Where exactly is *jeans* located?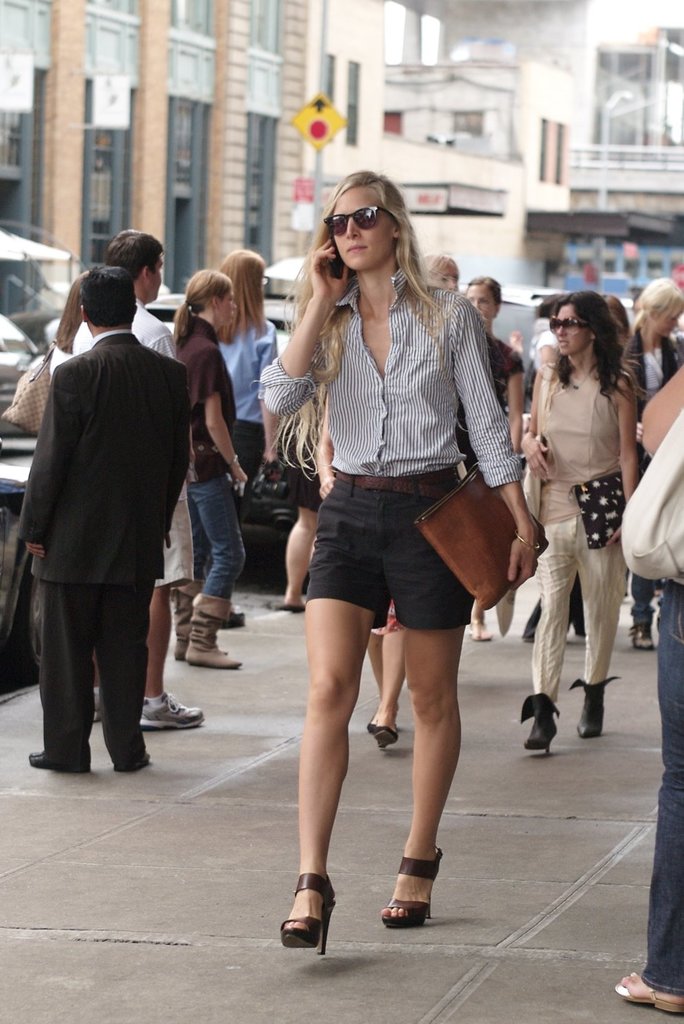
Its bounding box is pyautogui.locateOnScreen(632, 575, 683, 994).
